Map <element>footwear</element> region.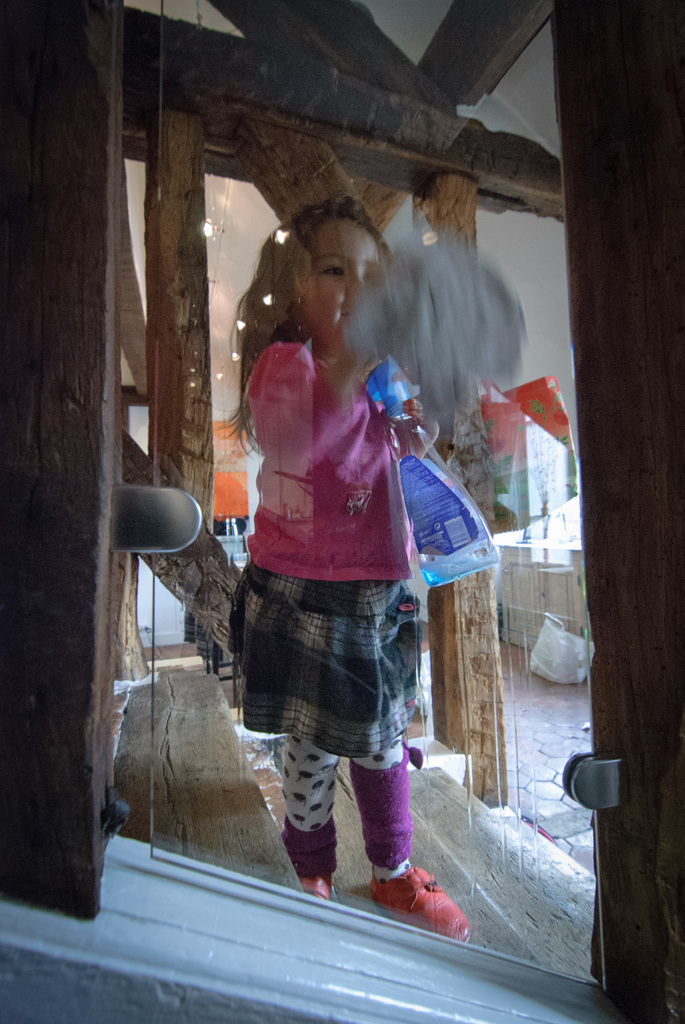
Mapped to box=[360, 869, 480, 946].
